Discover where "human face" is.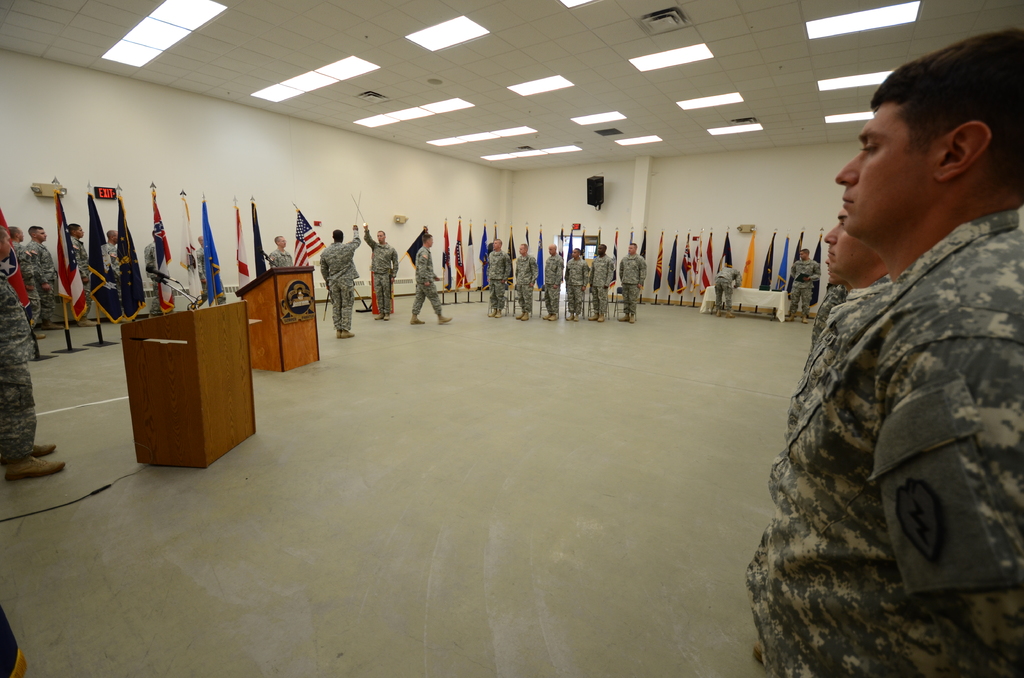
Discovered at (36,229,45,240).
